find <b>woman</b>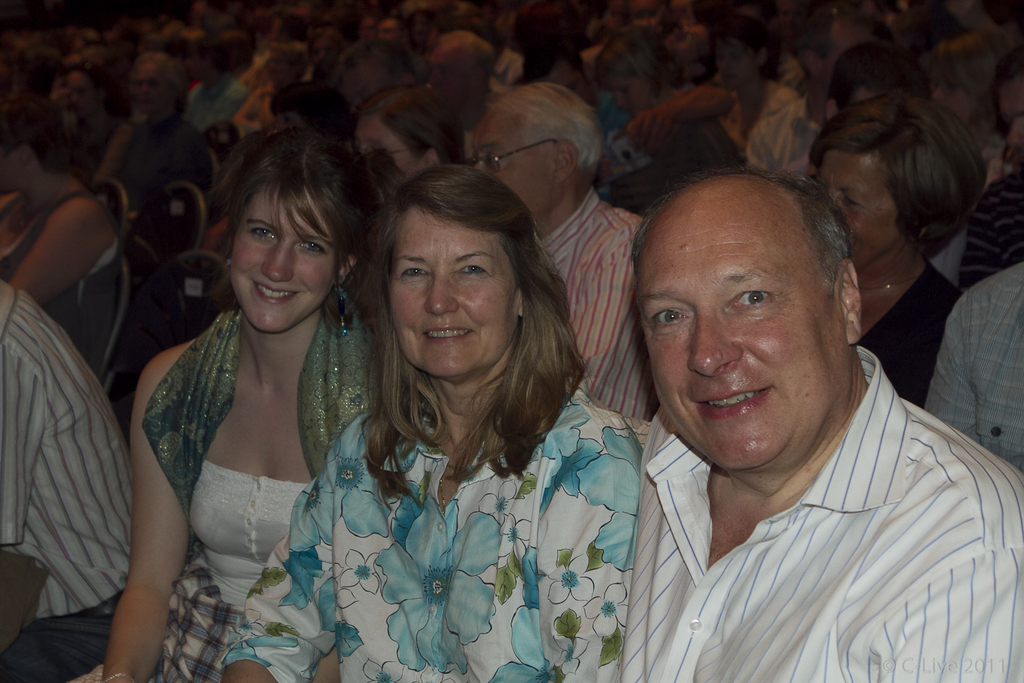
x1=218, y1=156, x2=662, y2=682
